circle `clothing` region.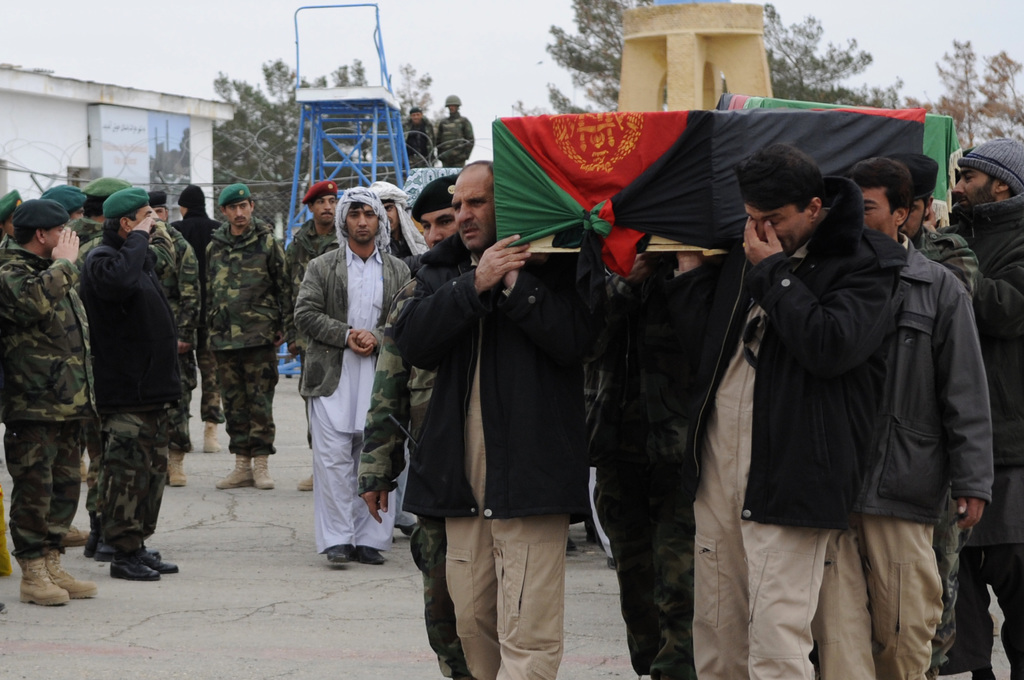
Region: 0 247 100 556.
